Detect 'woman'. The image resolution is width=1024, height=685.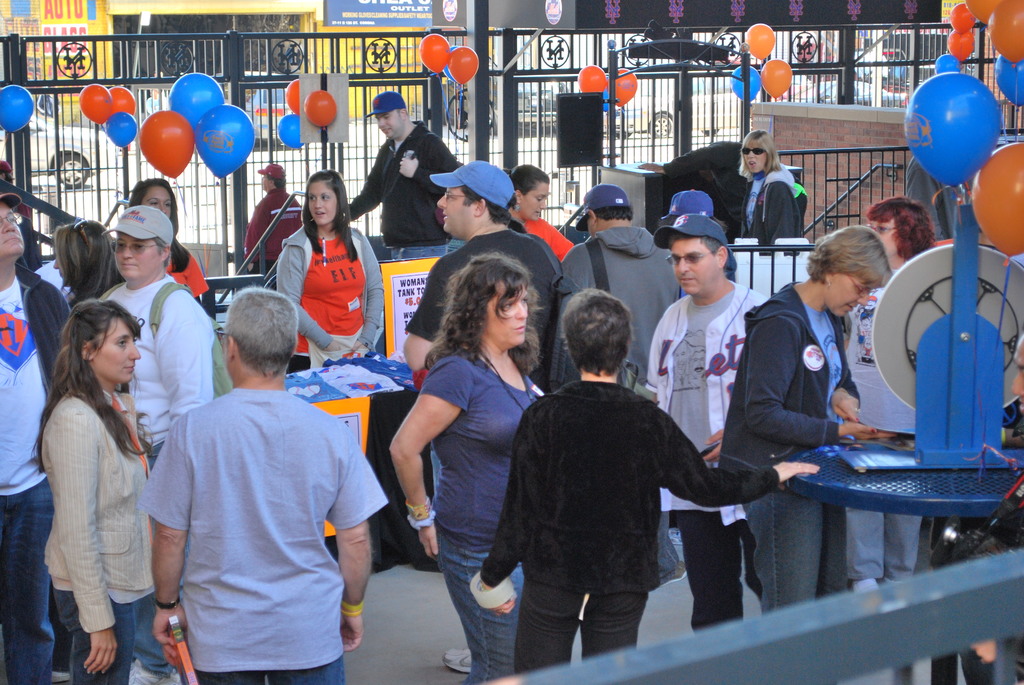
{"x1": 737, "y1": 129, "x2": 808, "y2": 256}.
